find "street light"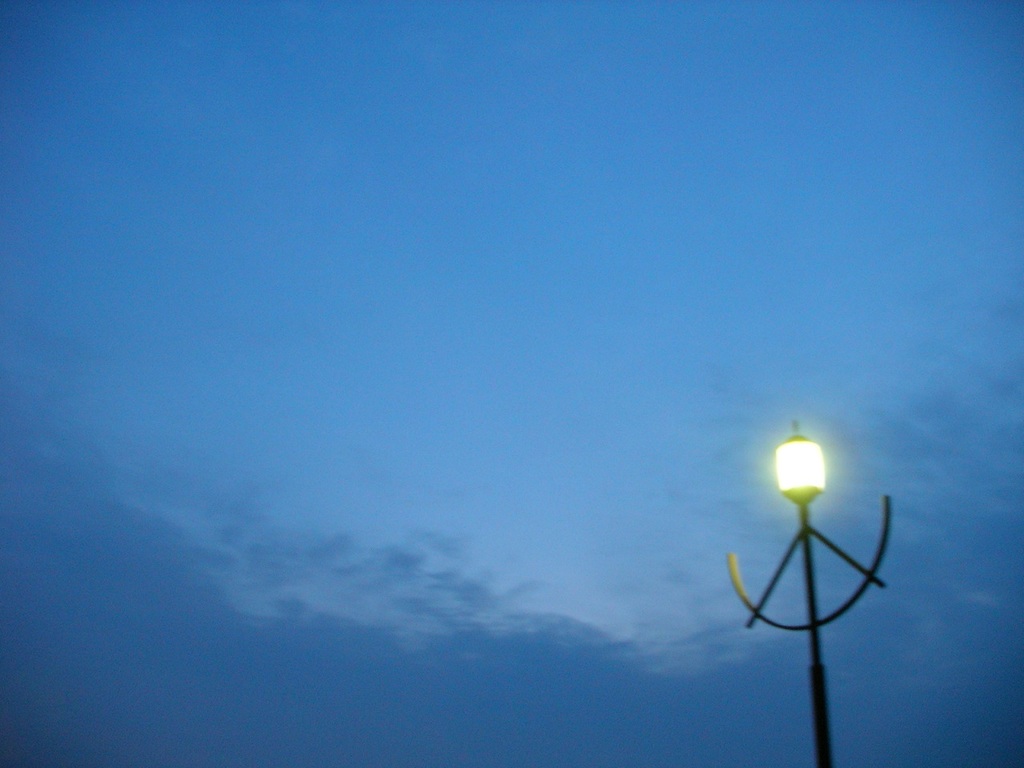
<bbox>722, 418, 894, 766</bbox>
